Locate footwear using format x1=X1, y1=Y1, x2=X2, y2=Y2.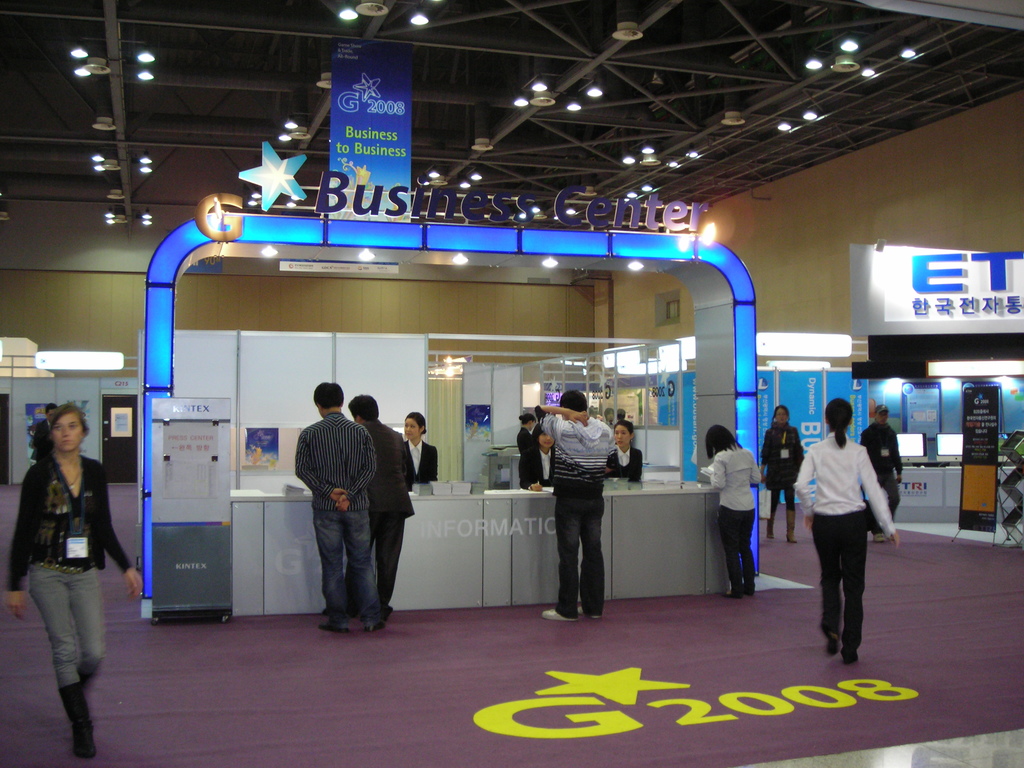
x1=317, y1=614, x2=352, y2=631.
